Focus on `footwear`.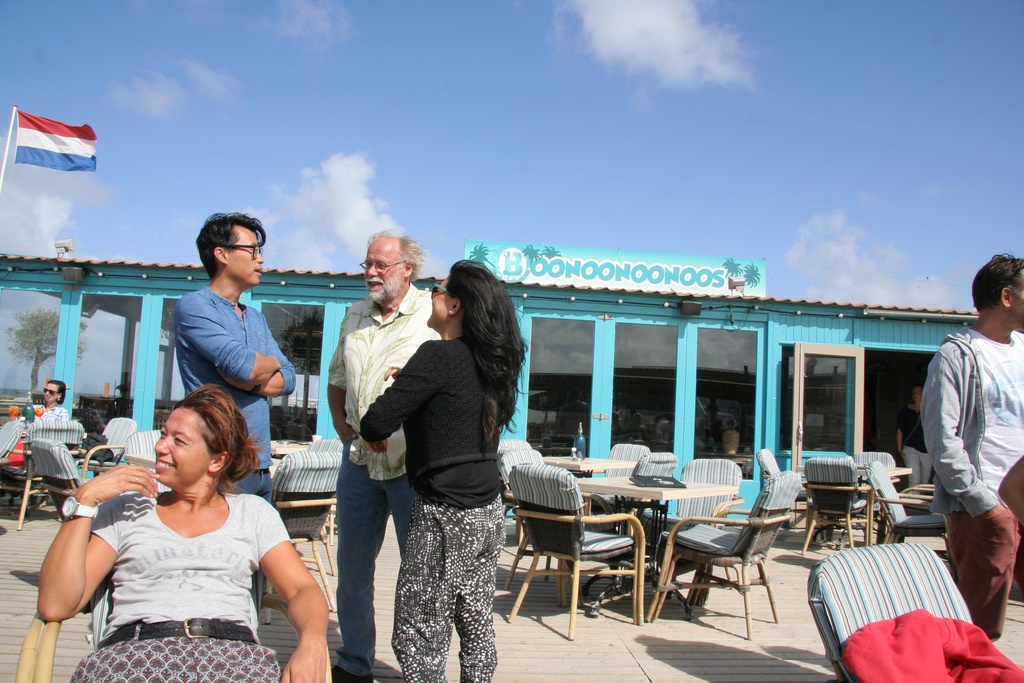
Focused at bbox=[330, 664, 374, 682].
